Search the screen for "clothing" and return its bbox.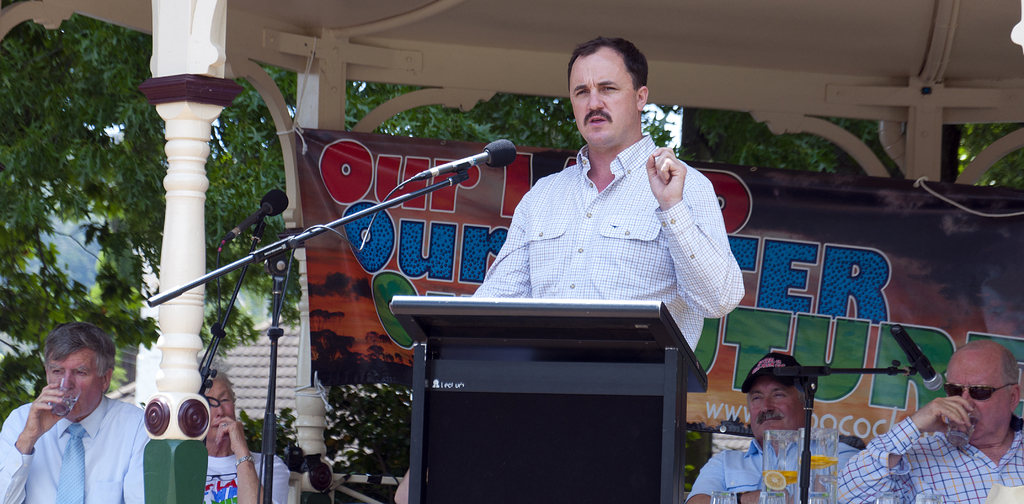
Found: [836, 413, 1023, 503].
